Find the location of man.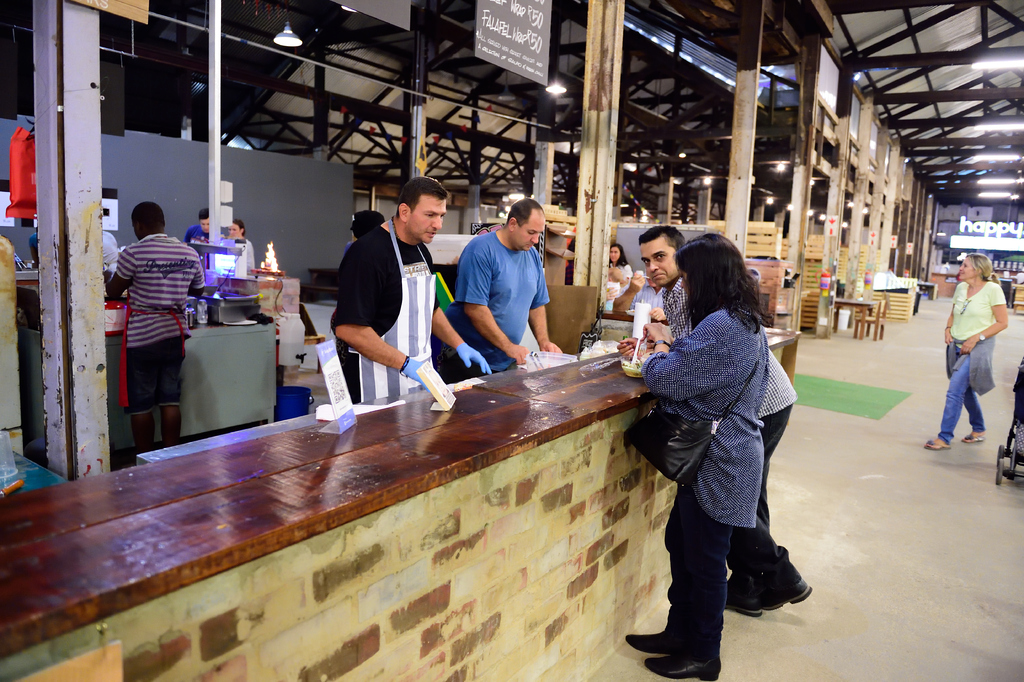
Location: x1=640 y1=221 x2=810 y2=618.
